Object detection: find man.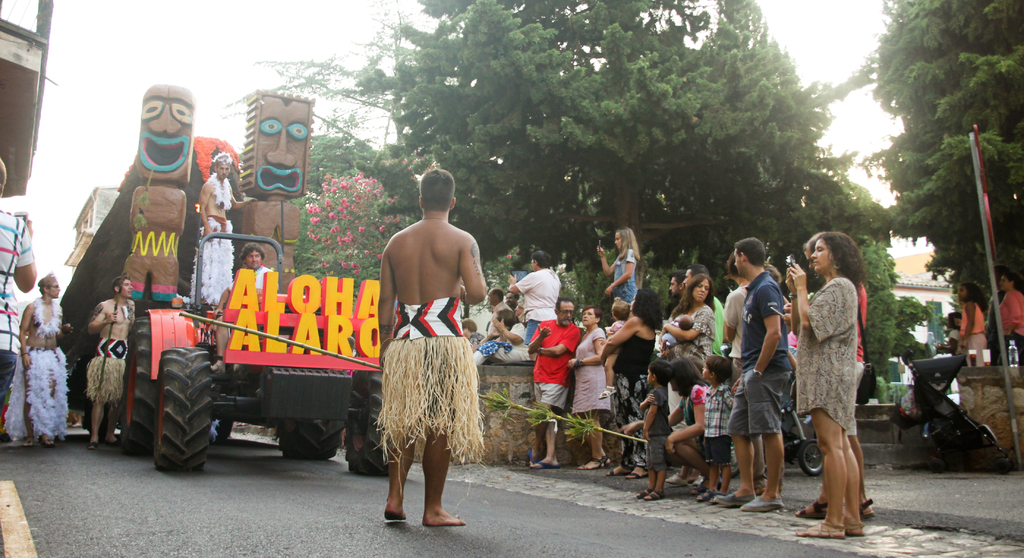
crop(358, 152, 493, 530).
